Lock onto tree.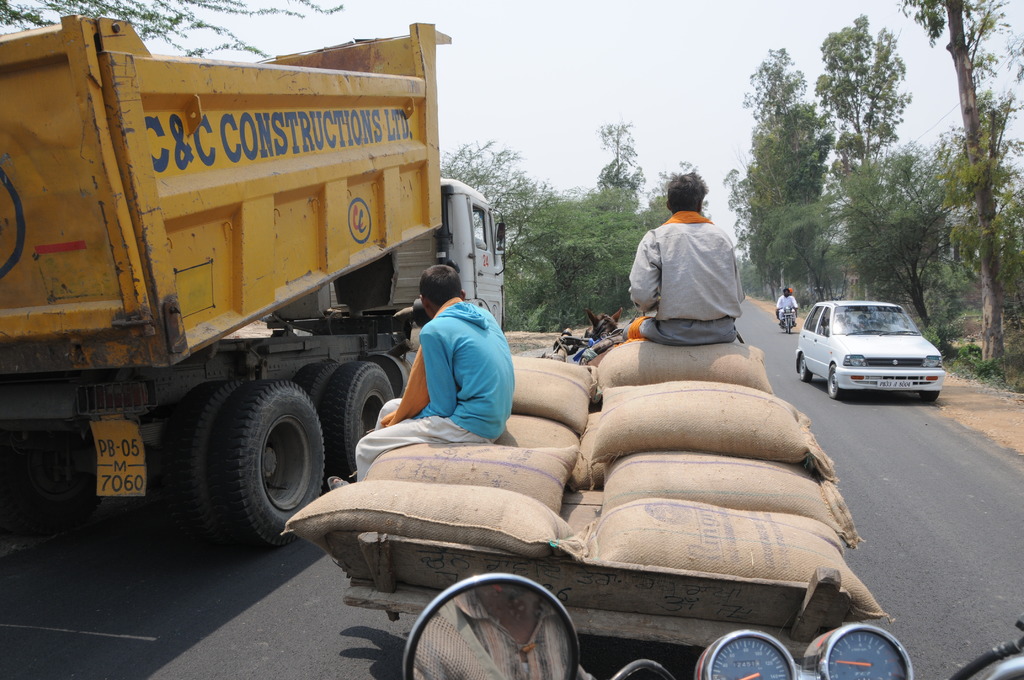
Locked: box(748, 49, 854, 275).
